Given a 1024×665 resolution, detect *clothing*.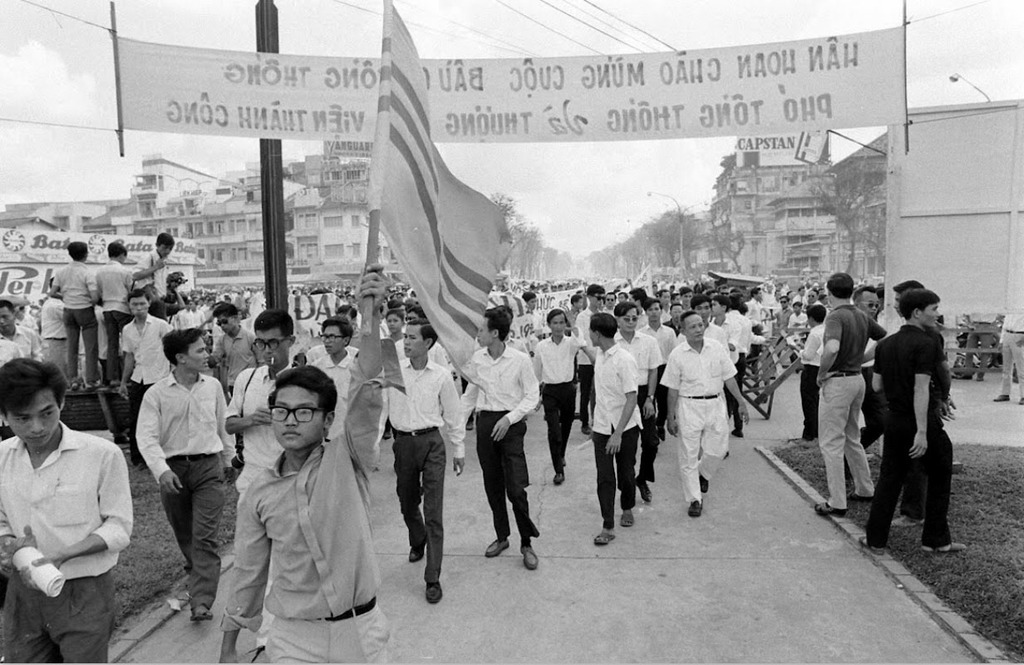
174/287/261/329.
